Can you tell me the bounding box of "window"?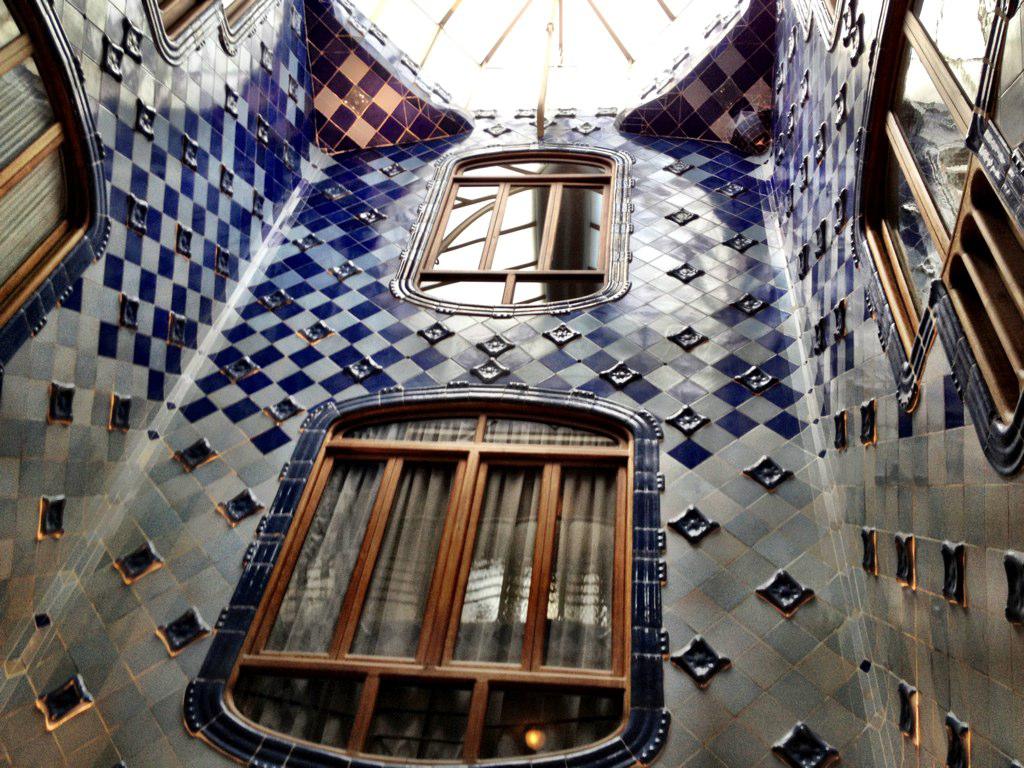
405,146,614,307.
